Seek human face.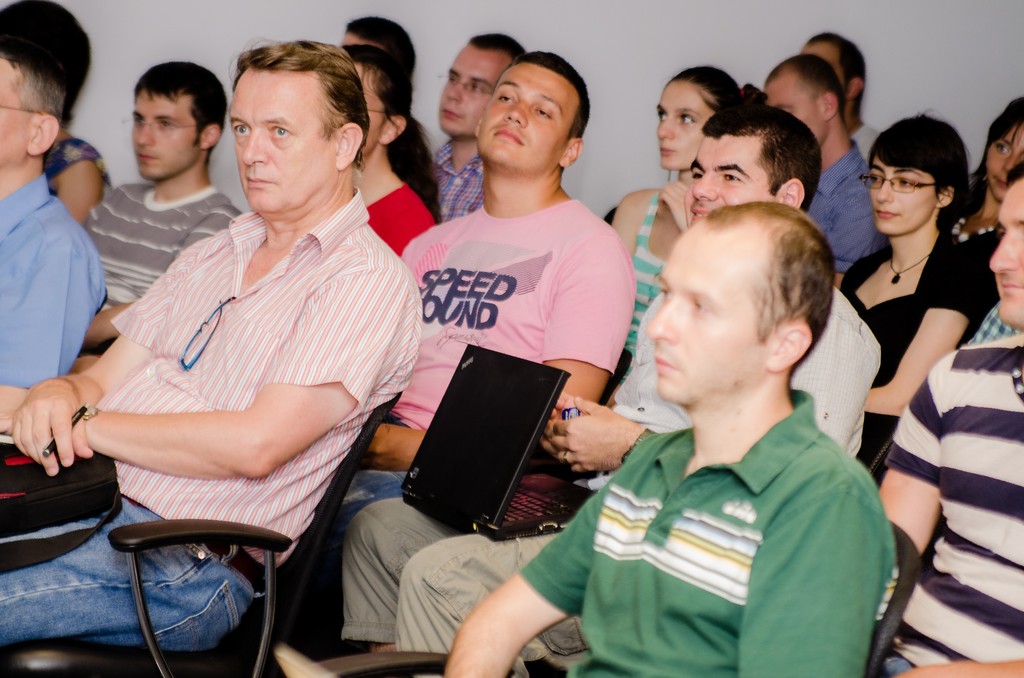
{"left": 683, "top": 136, "right": 777, "bottom": 227}.
